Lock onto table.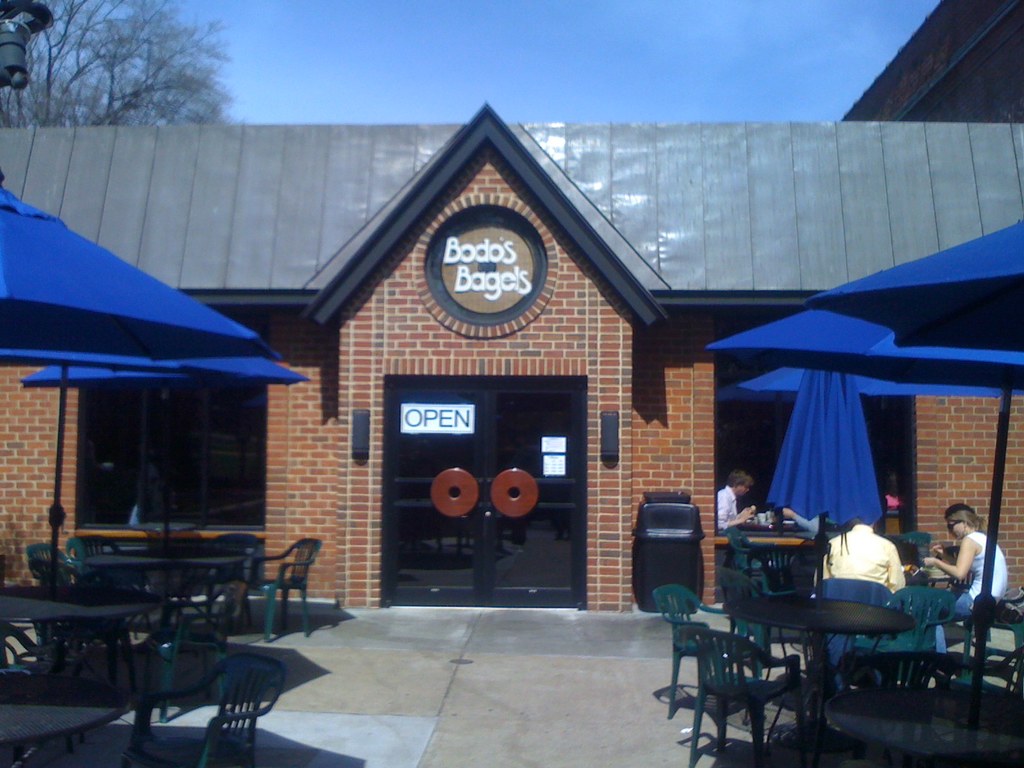
Locked: x1=90, y1=548, x2=251, y2=630.
